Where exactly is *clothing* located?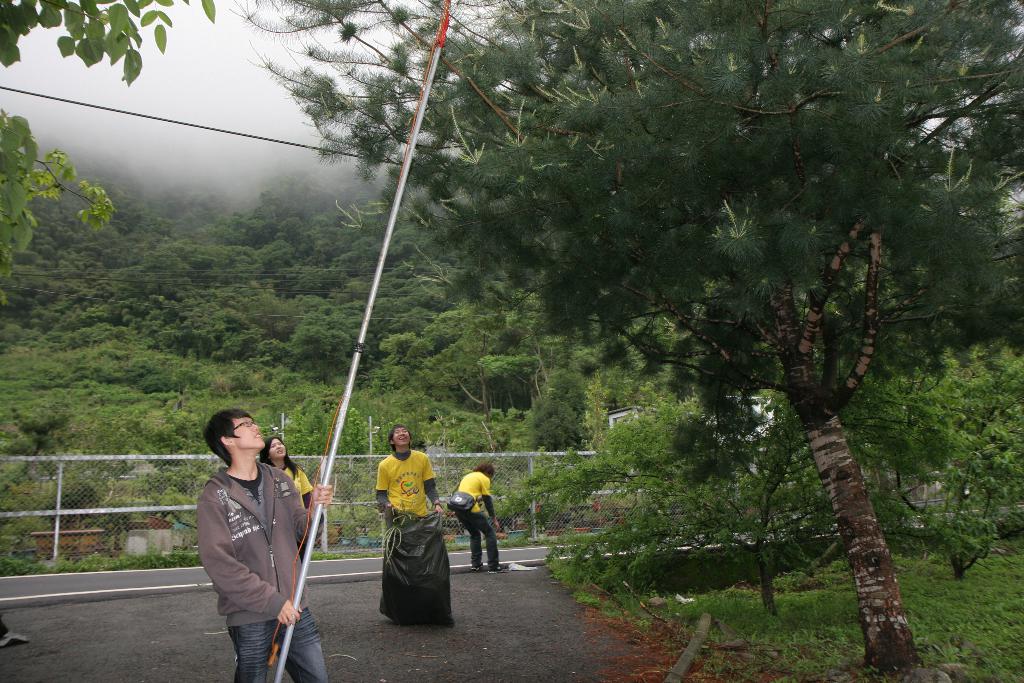
Its bounding box is [x1=198, y1=463, x2=308, y2=624].
